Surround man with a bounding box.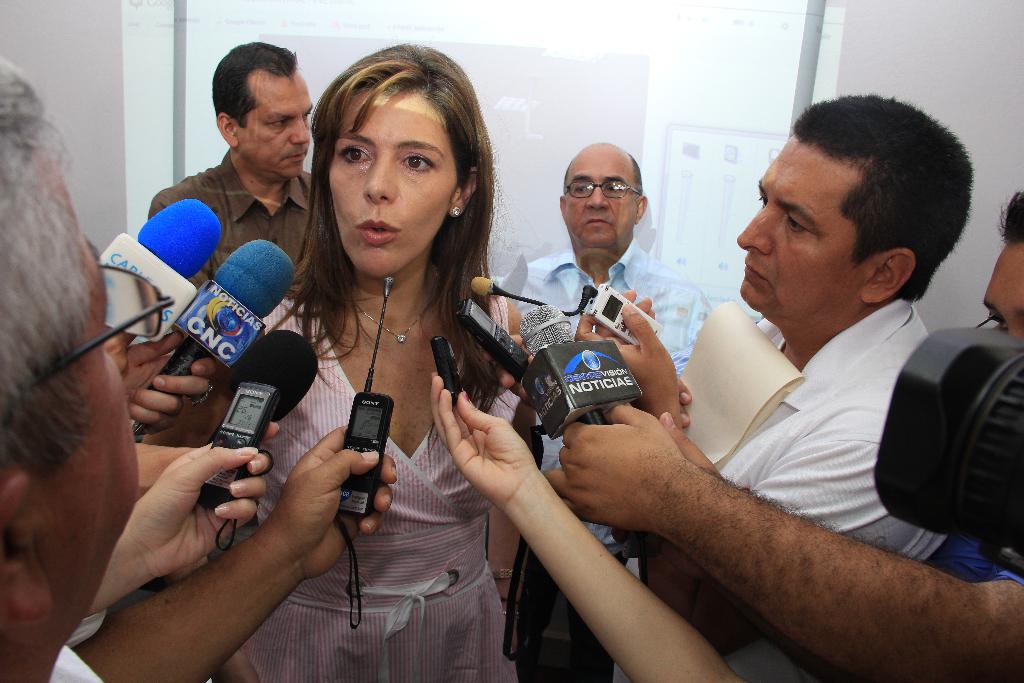
<region>546, 188, 1023, 682</region>.
